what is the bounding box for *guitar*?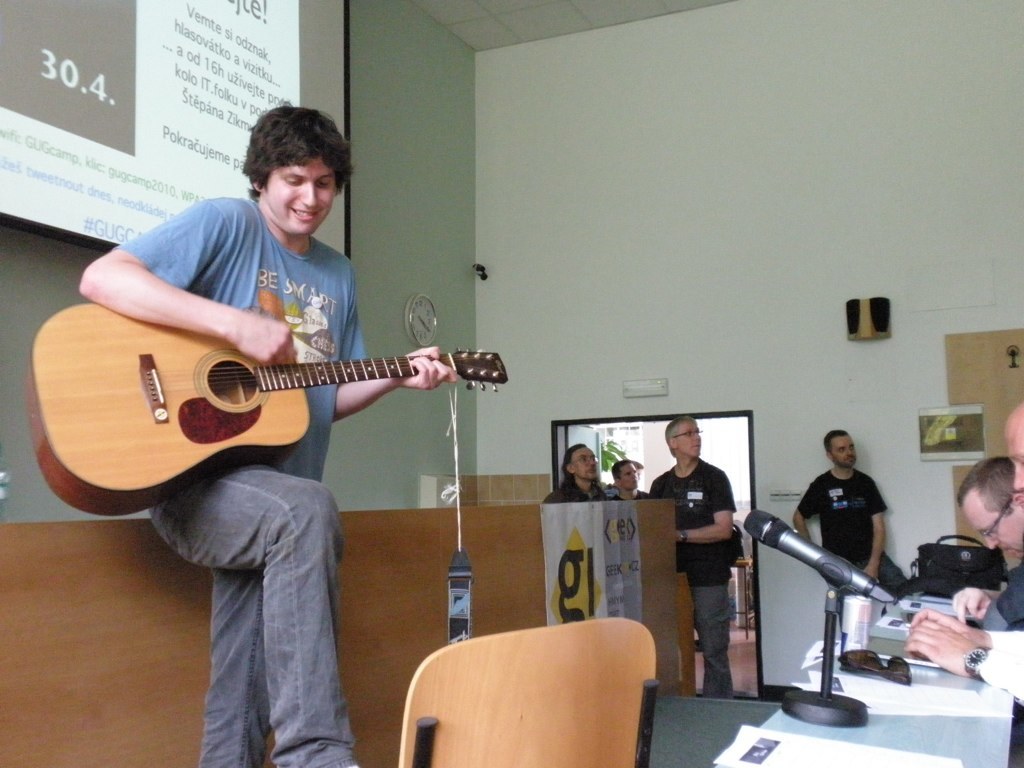
(x1=20, y1=295, x2=511, y2=519).
